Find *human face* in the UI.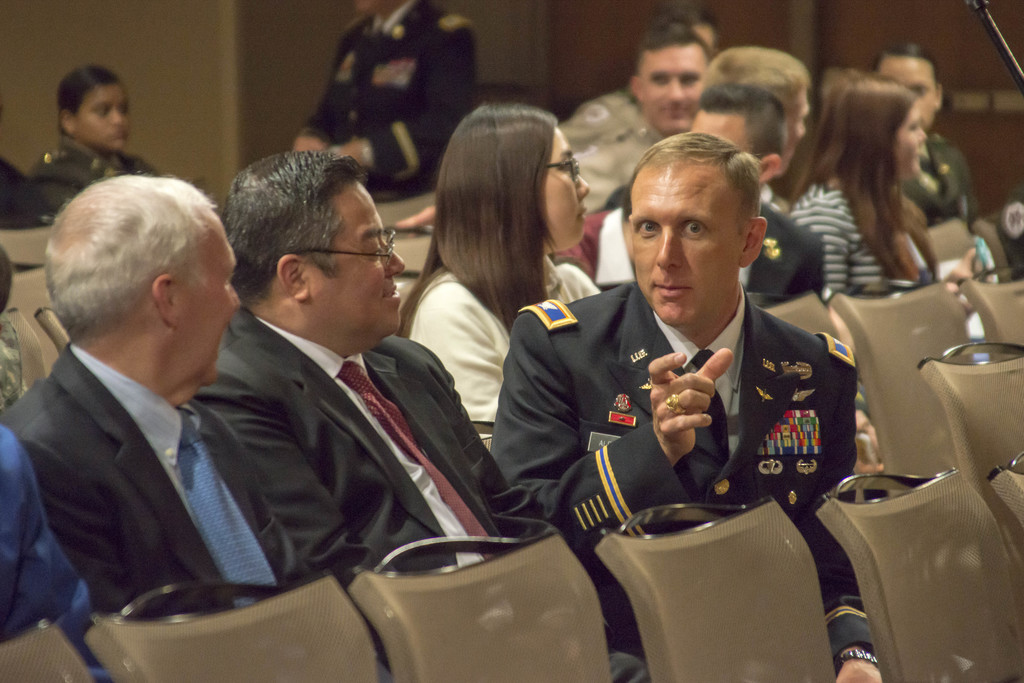
UI element at bbox(640, 47, 707, 138).
